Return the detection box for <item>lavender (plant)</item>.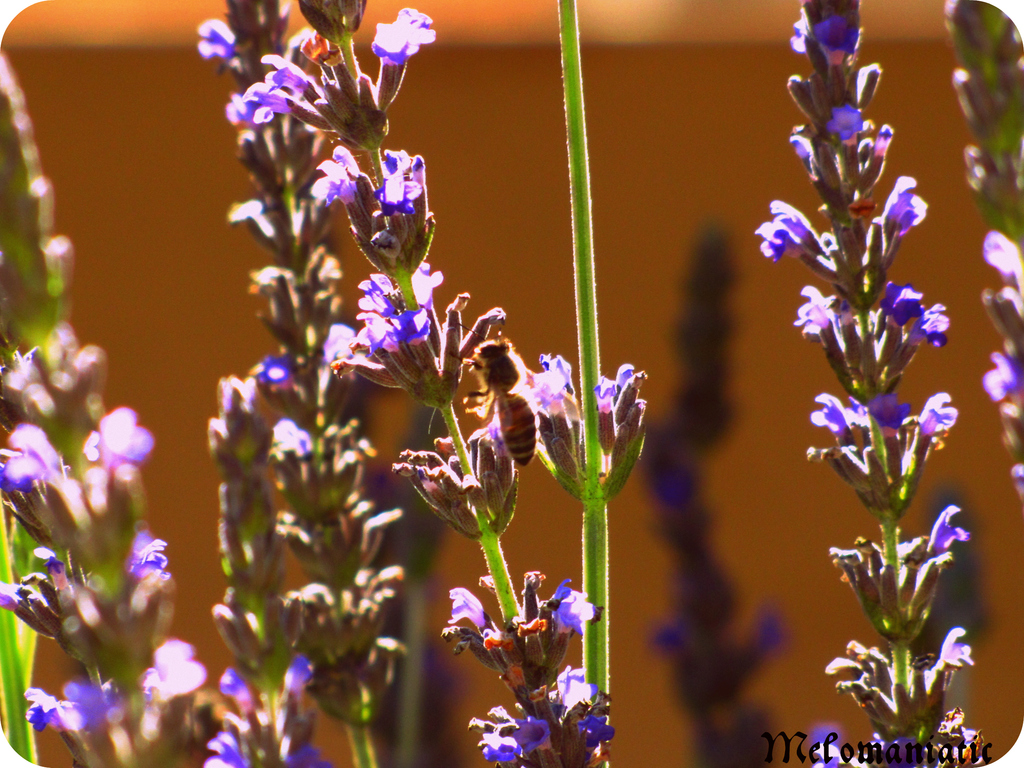
1007/460/1022/492.
